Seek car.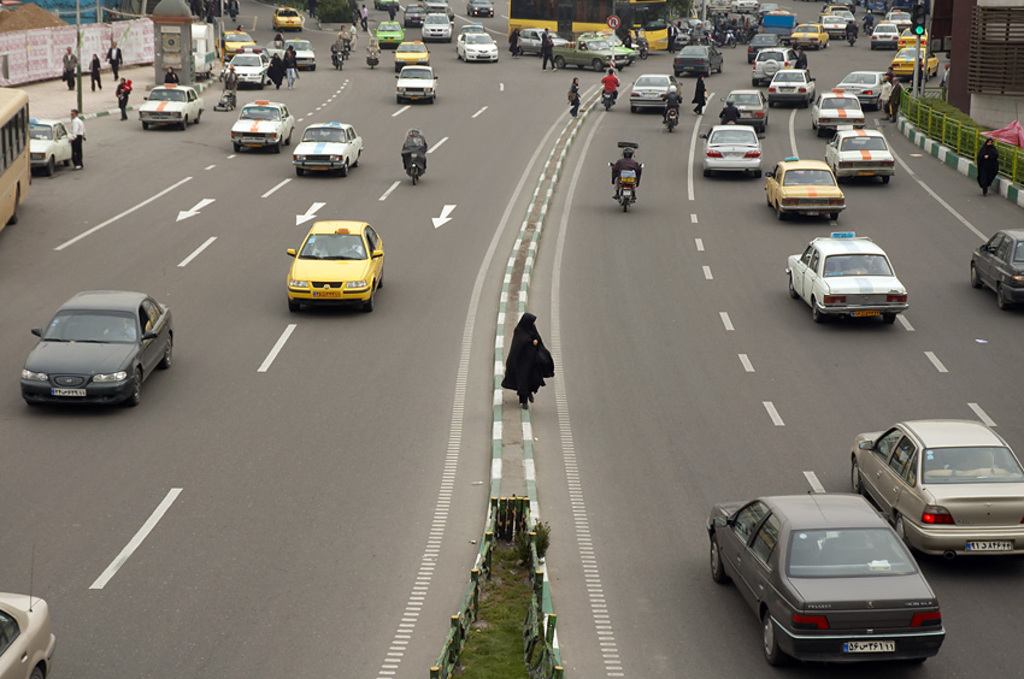
pyautogui.locateOnScreen(273, 7, 301, 31).
